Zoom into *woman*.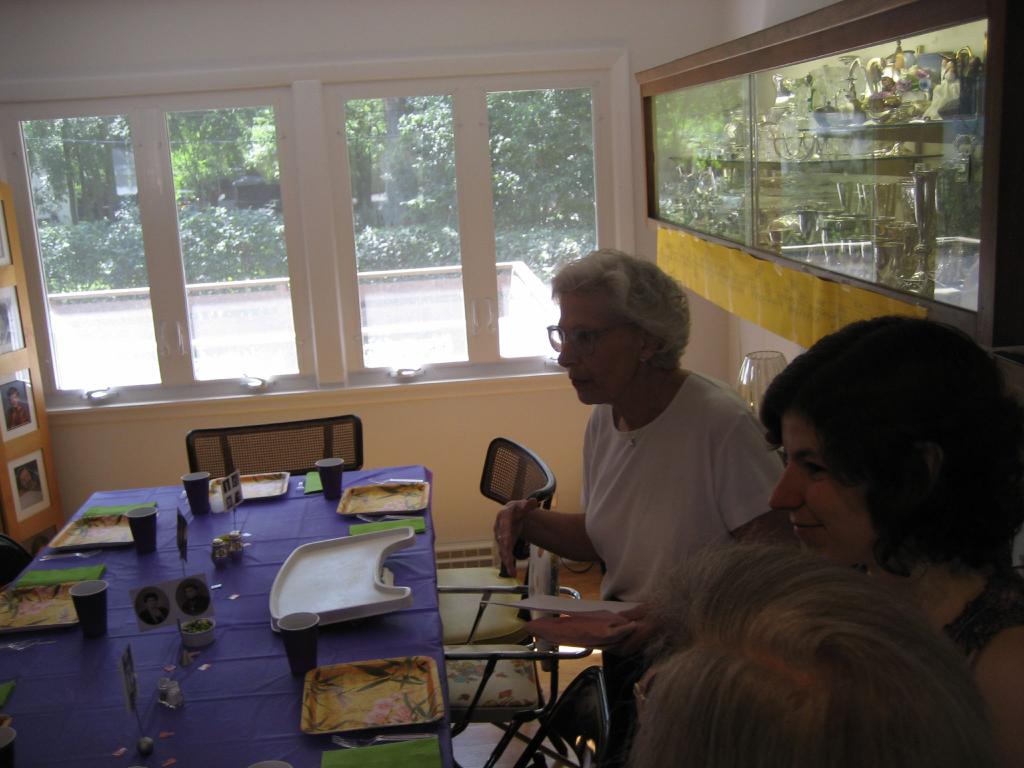
Zoom target: (x1=756, y1=318, x2=1023, y2=664).
